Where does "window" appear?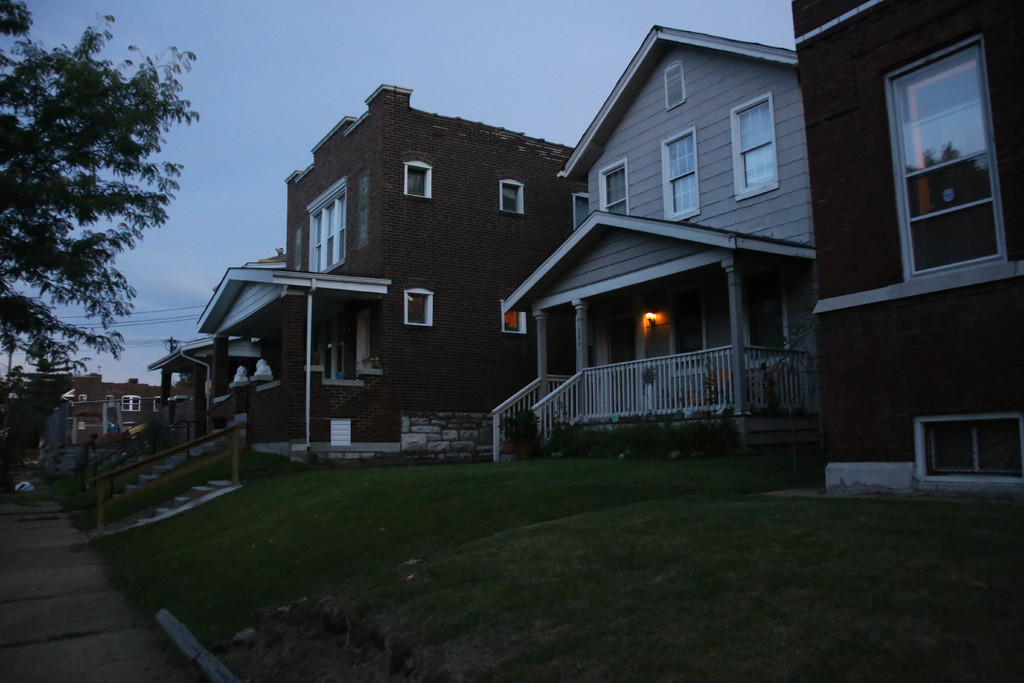
Appears at (305, 176, 348, 275).
